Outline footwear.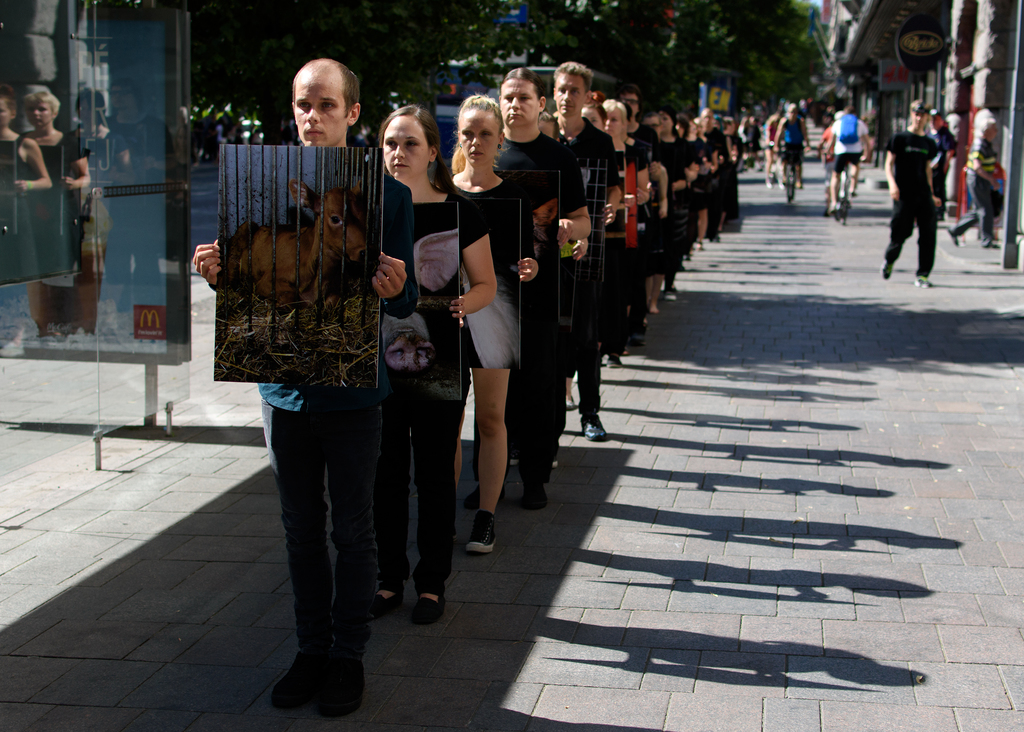
Outline: 938, 225, 963, 246.
